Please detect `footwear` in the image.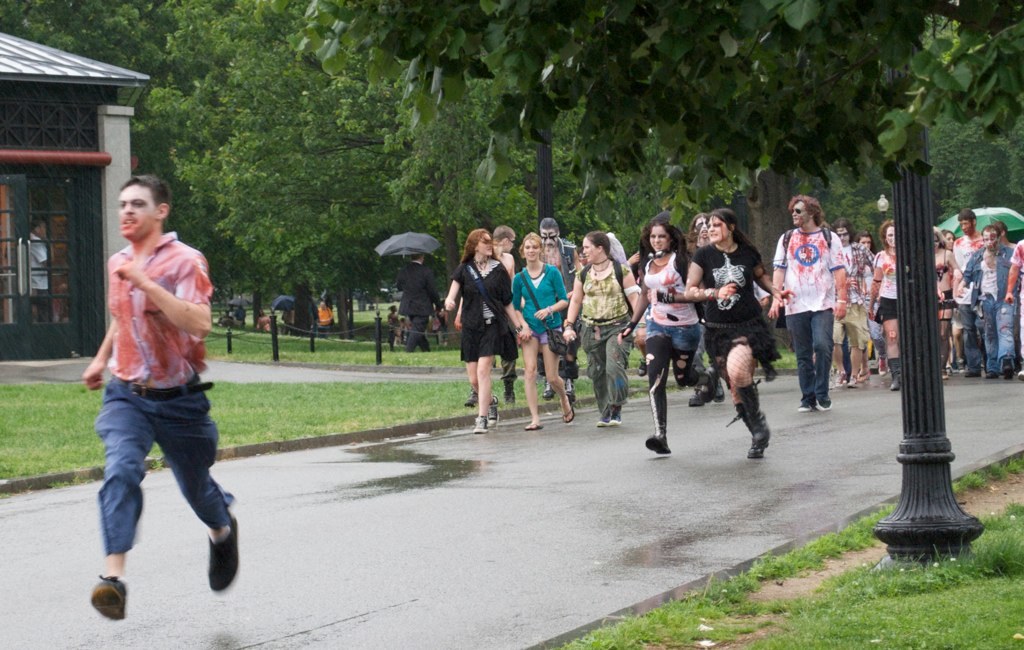
961,366,982,376.
